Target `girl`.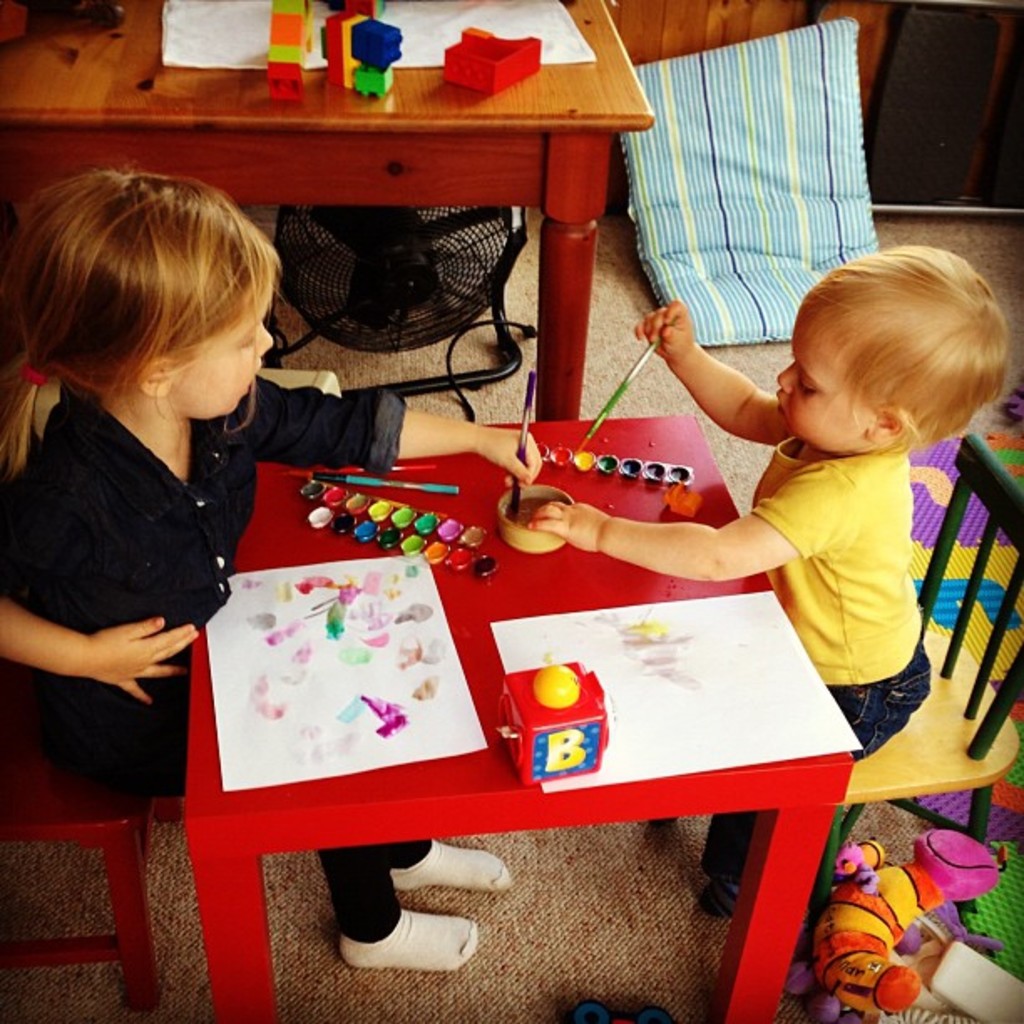
Target region: 520 239 1002 900.
